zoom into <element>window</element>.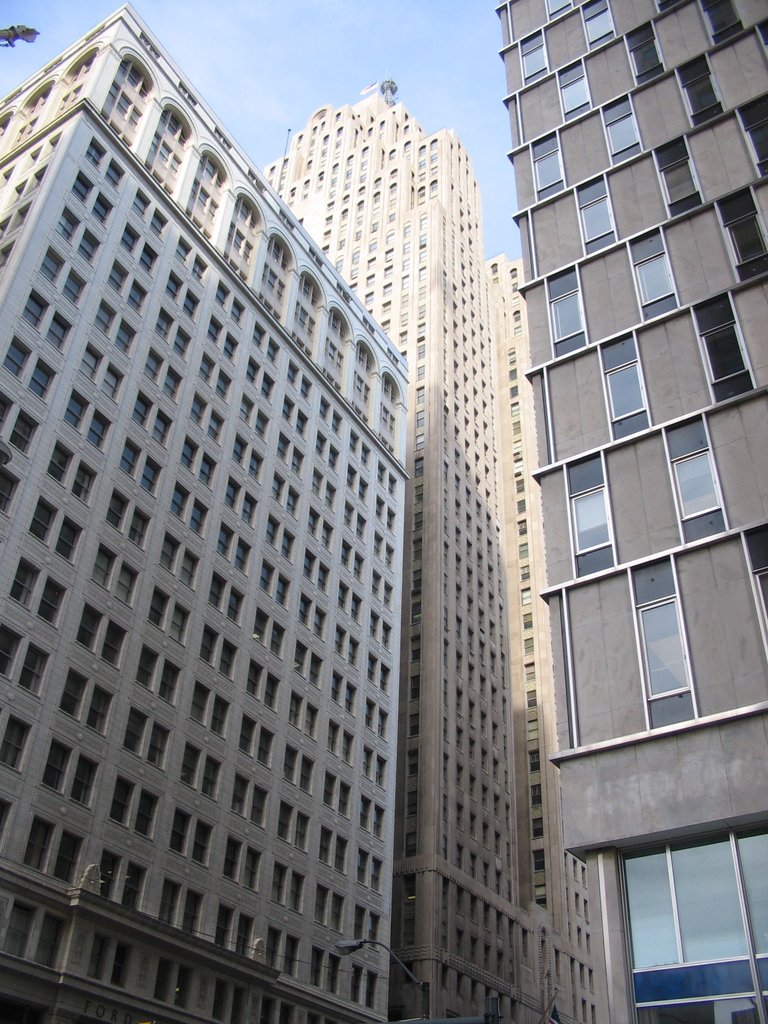
Zoom target: 127/709/149/758.
